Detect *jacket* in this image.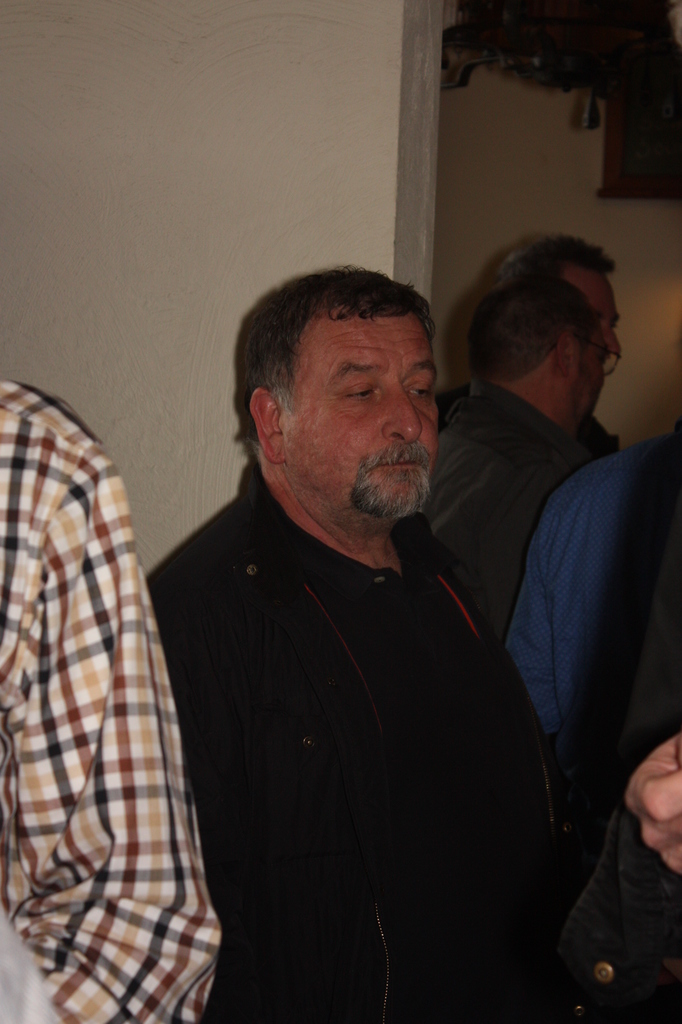
Detection: box=[143, 464, 681, 1023].
